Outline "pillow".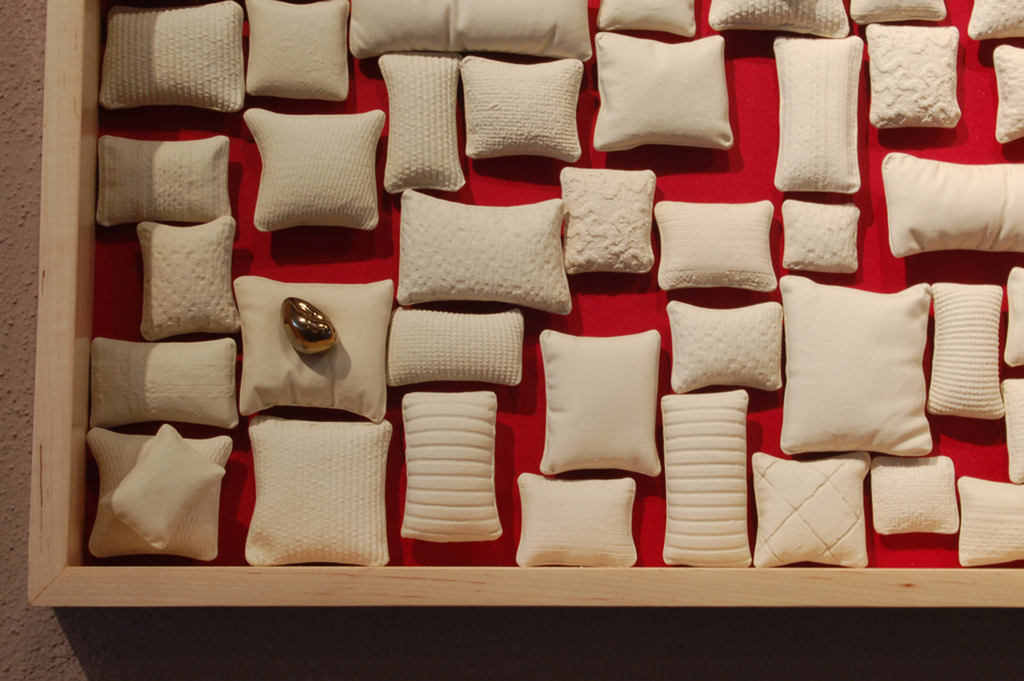
Outline: region(880, 153, 1023, 254).
